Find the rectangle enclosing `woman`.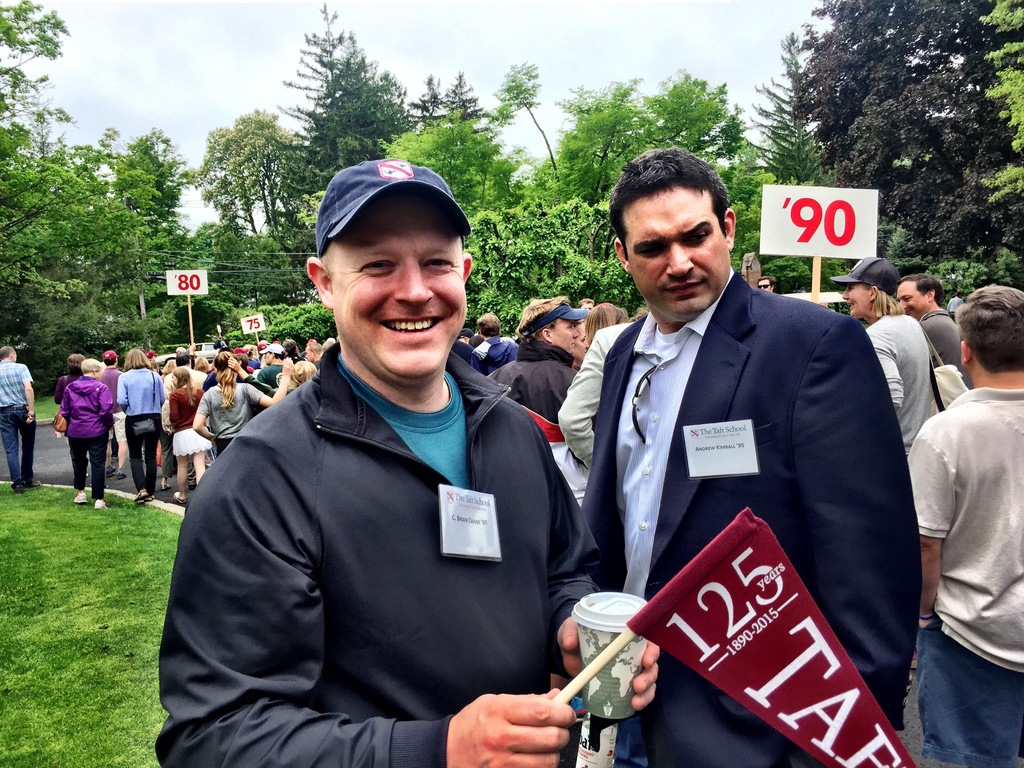
{"x1": 168, "y1": 364, "x2": 214, "y2": 503}.
